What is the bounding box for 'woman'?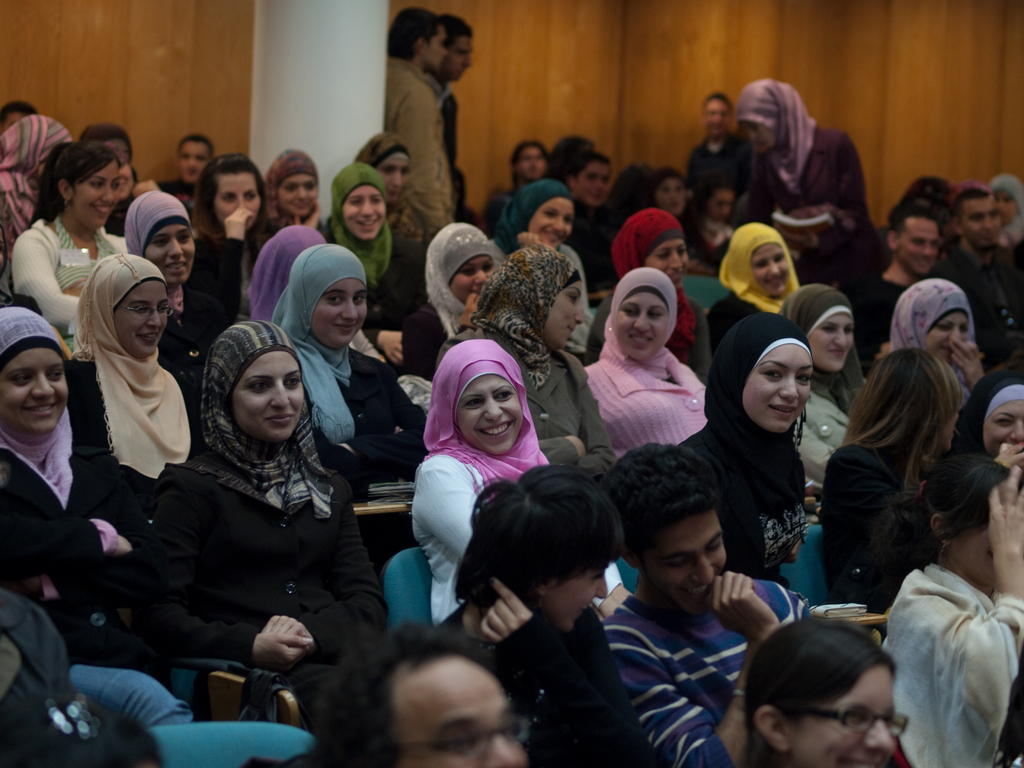
404:224:501:381.
